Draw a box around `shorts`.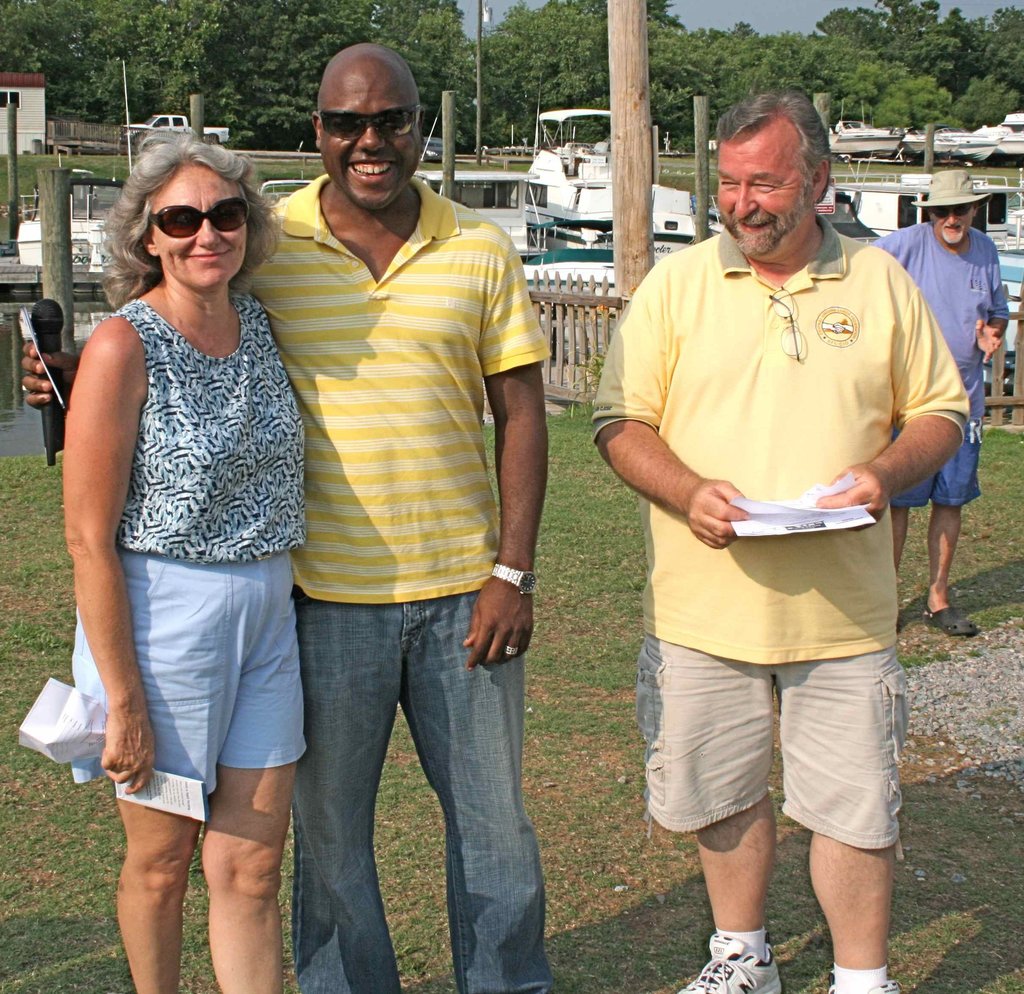
region(892, 422, 980, 508).
